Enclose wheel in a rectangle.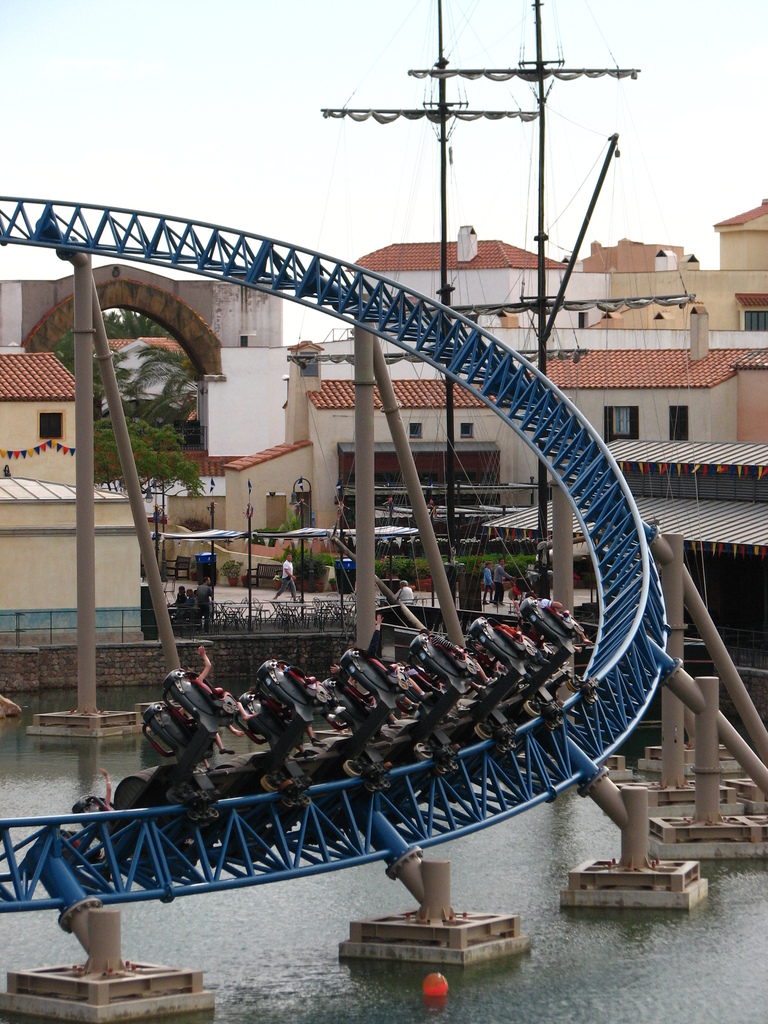
crop(474, 721, 492, 740).
